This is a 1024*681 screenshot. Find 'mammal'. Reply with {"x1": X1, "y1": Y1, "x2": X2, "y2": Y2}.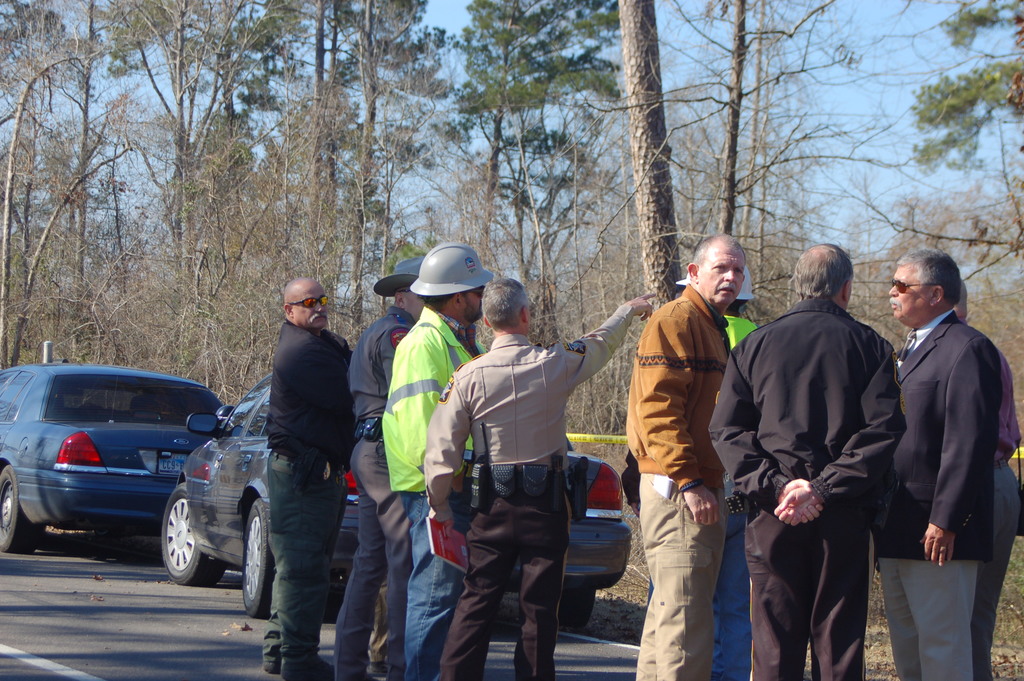
{"x1": 417, "y1": 273, "x2": 657, "y2": 680}.
